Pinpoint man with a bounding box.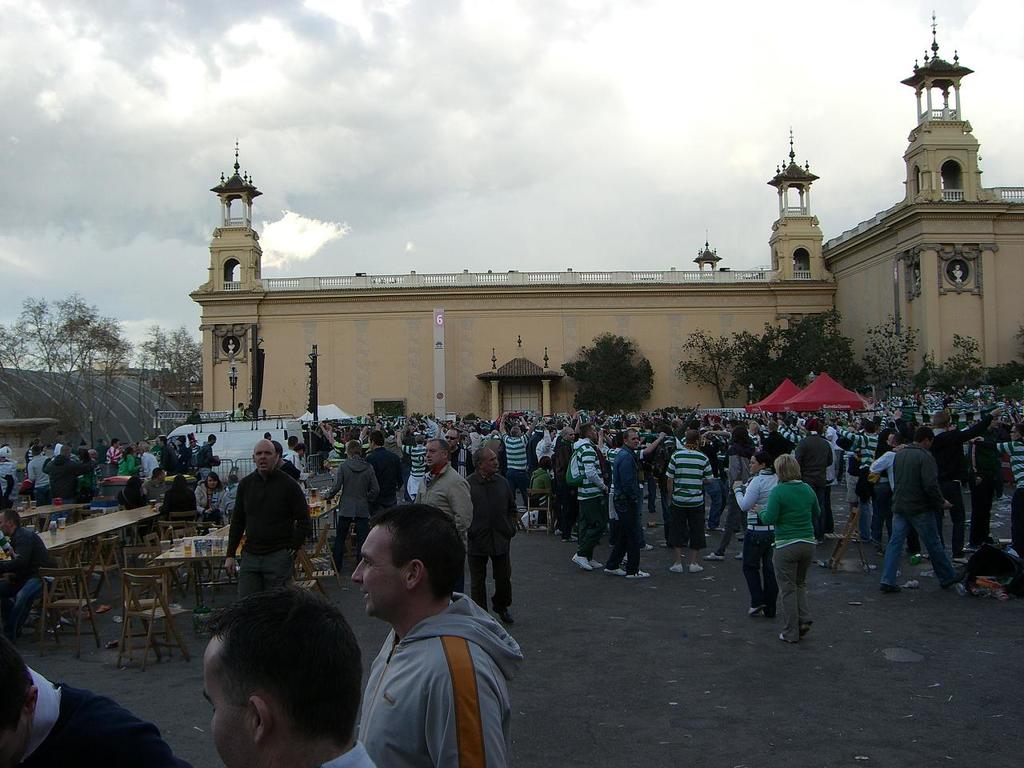
x1=109, y1=438, x2=122, y2=478.
